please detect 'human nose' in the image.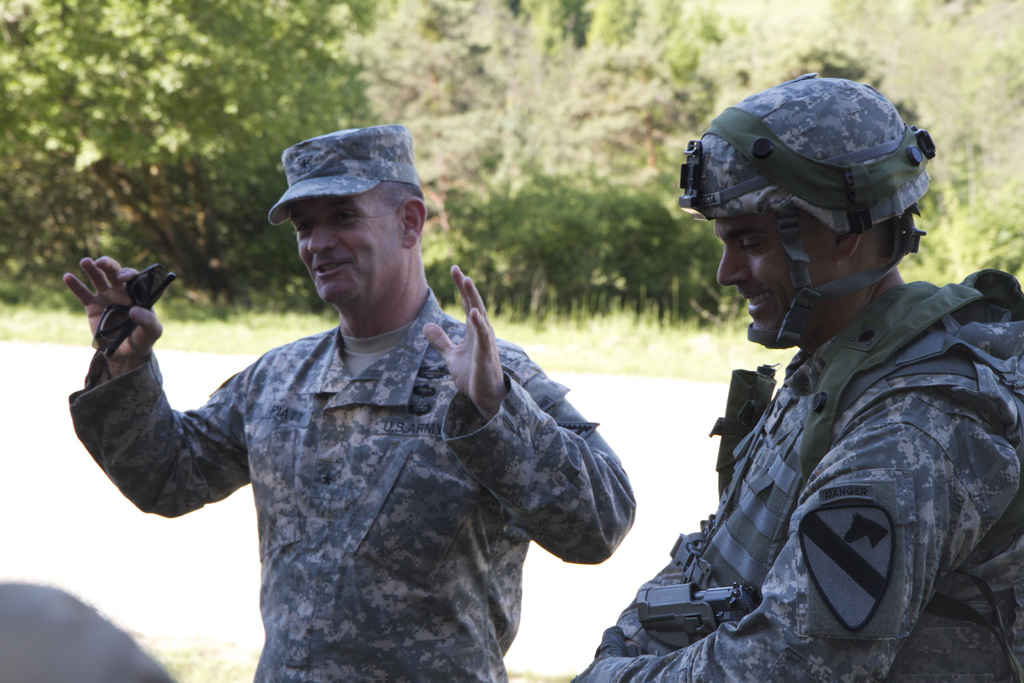
bbox=[714, 239, 751, 288].
